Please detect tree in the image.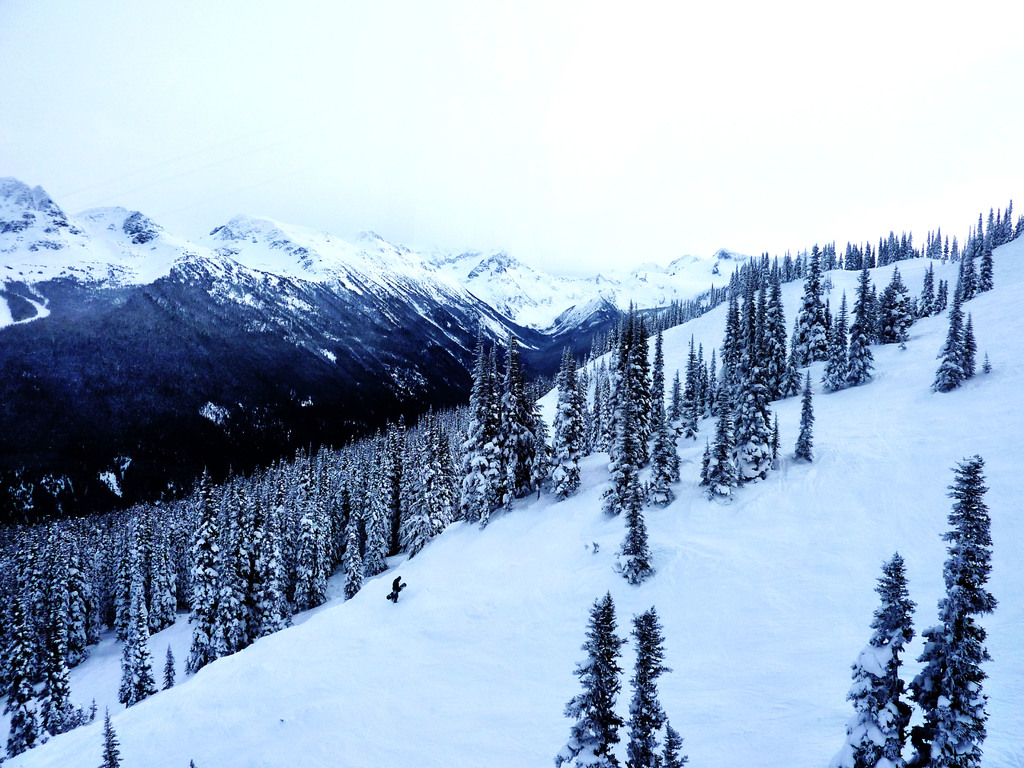
l=834, t=549, r=917, b=767.
